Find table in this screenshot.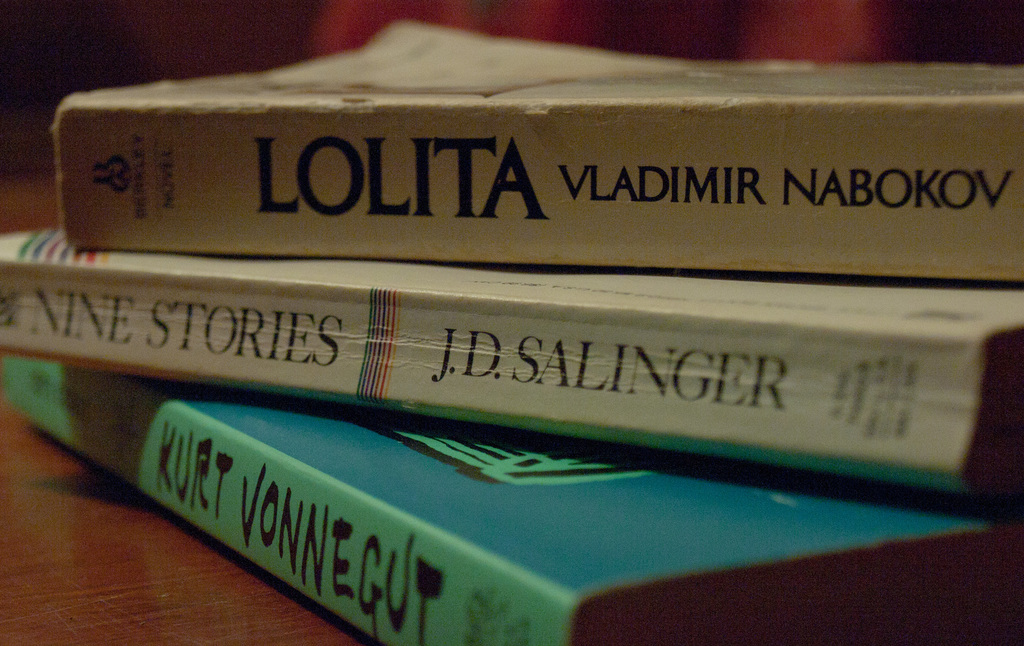
The bounding box for table is 0,179,375,645.
